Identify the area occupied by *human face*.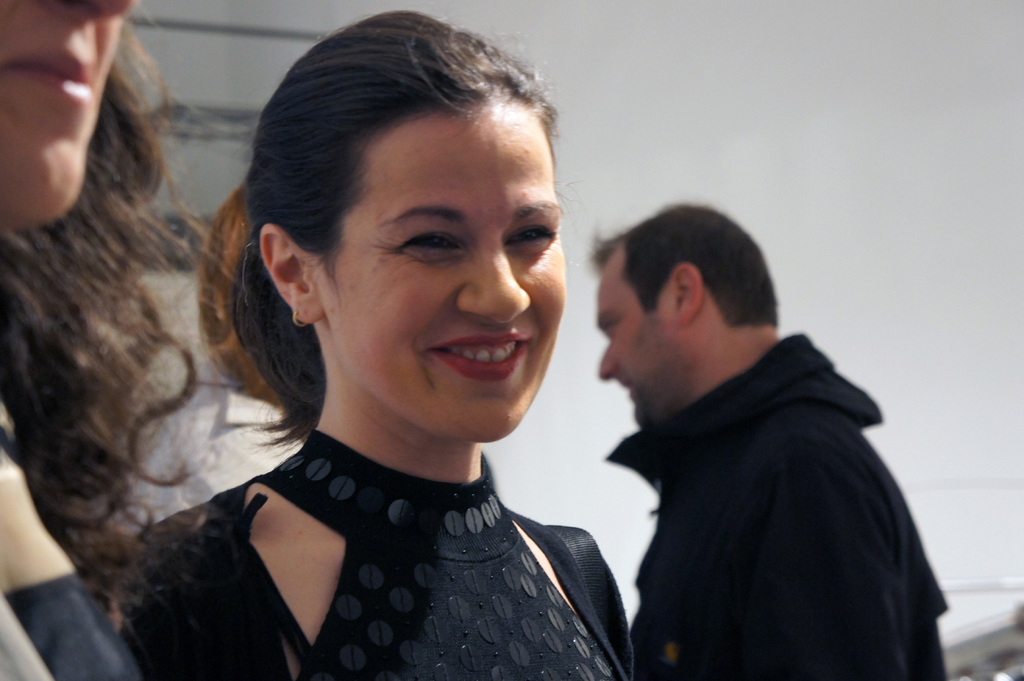
Area: region(0, 0, 137, 223).
